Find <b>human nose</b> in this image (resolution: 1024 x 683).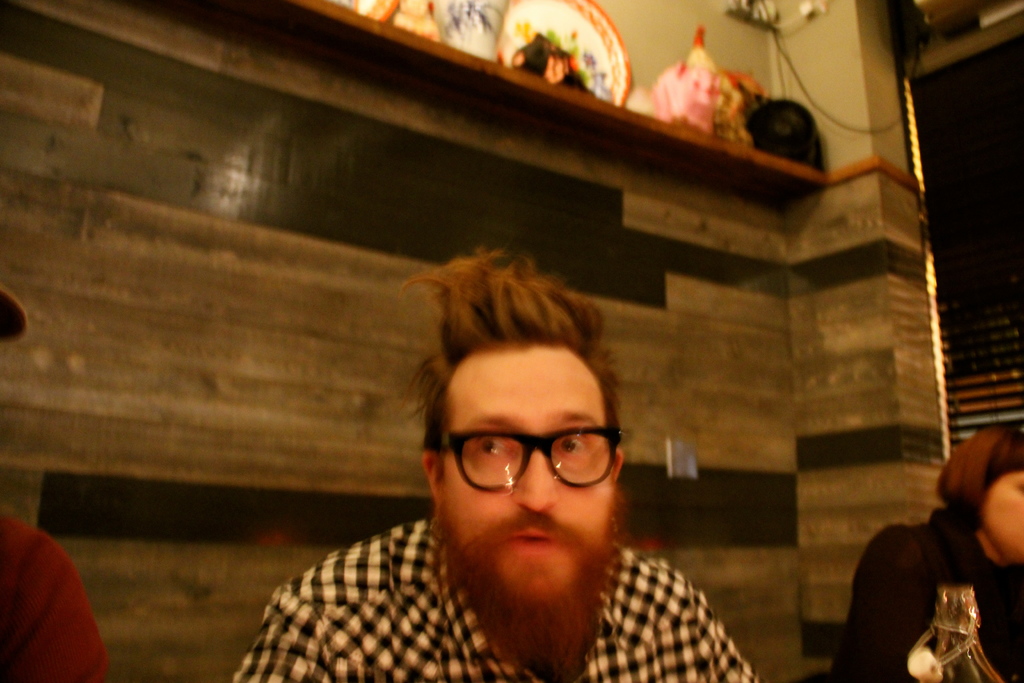
crop(515, 453, 562, 509).
